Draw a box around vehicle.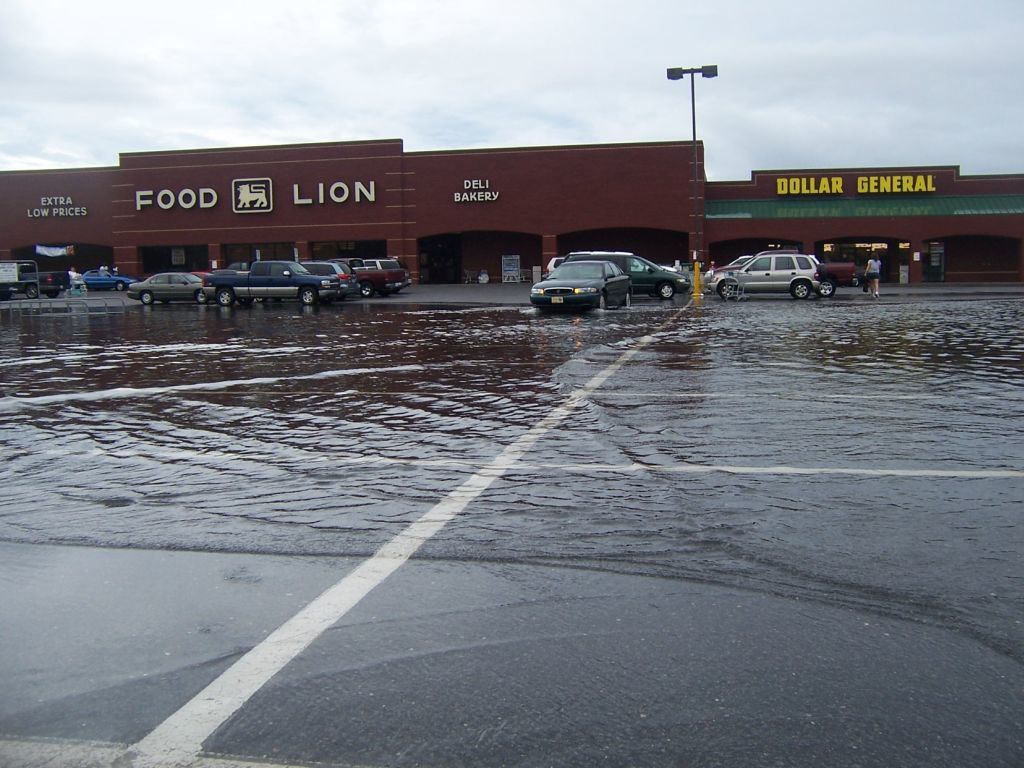
293 254 359 296.
